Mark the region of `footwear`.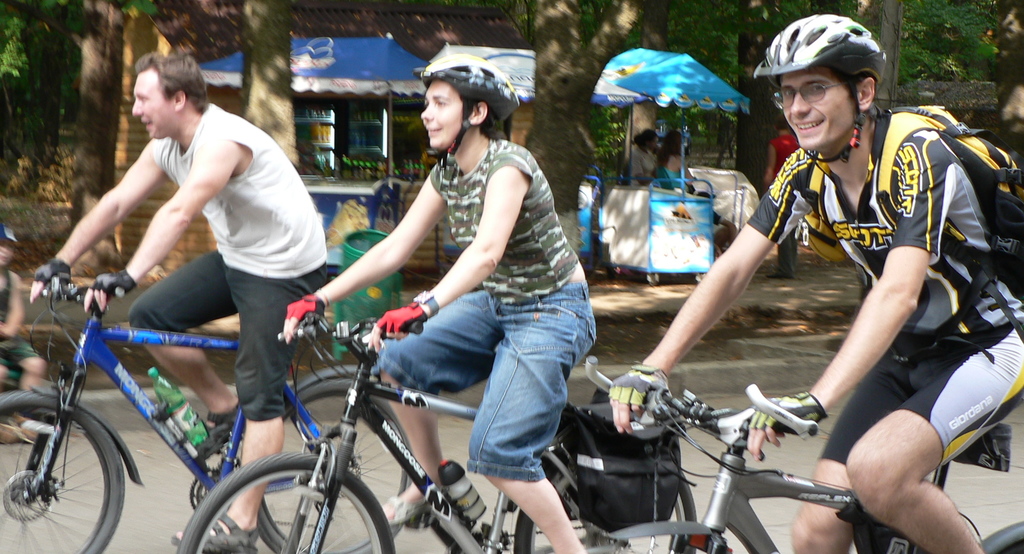
Region: bbox=(387, 495, 438, 528).
